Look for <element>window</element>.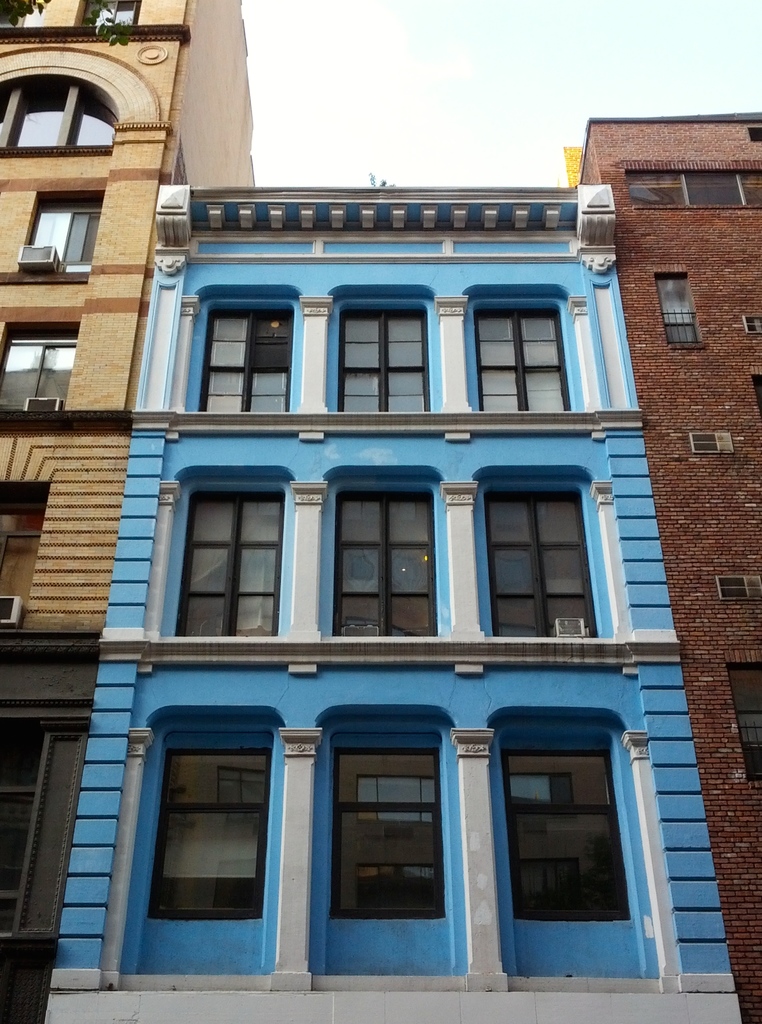
Found: <region>45, 202, 104, 271</region>.
